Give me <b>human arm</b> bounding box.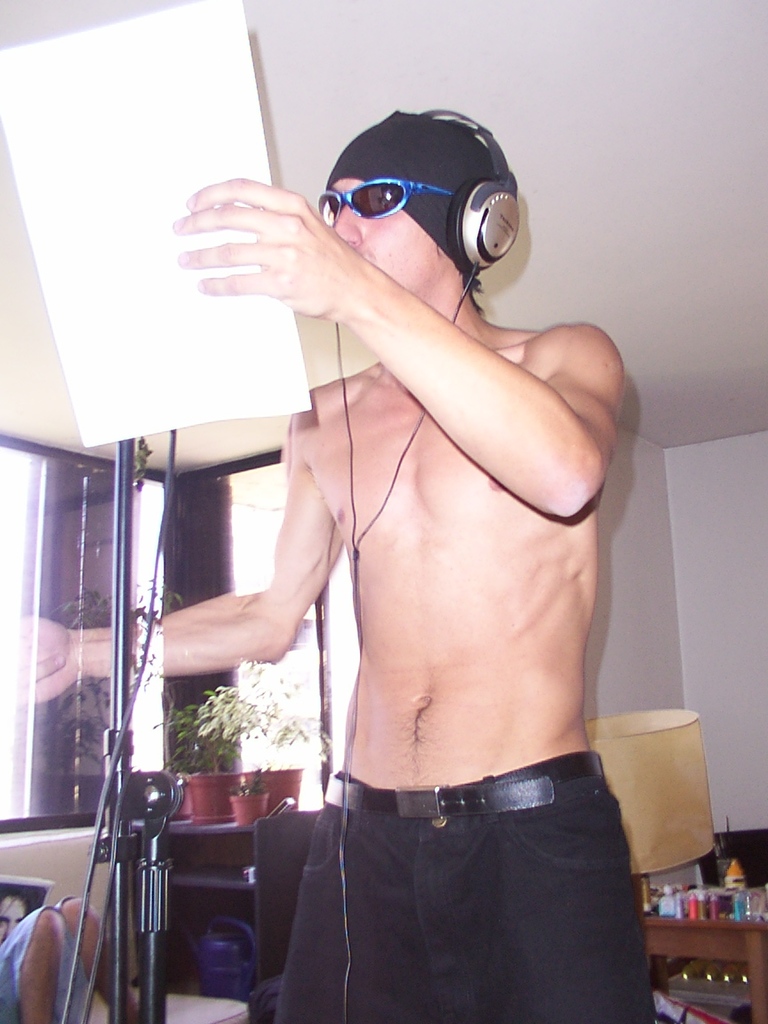
select_region(173, 172, 631, 520).
